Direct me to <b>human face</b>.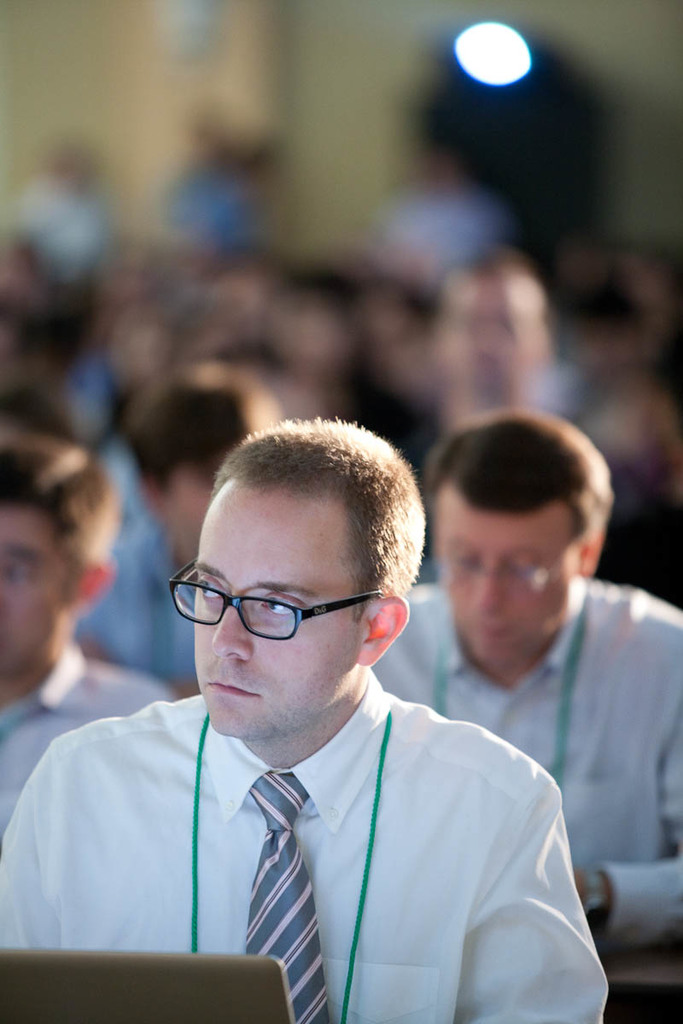
Direction: 0:503:73:674.
